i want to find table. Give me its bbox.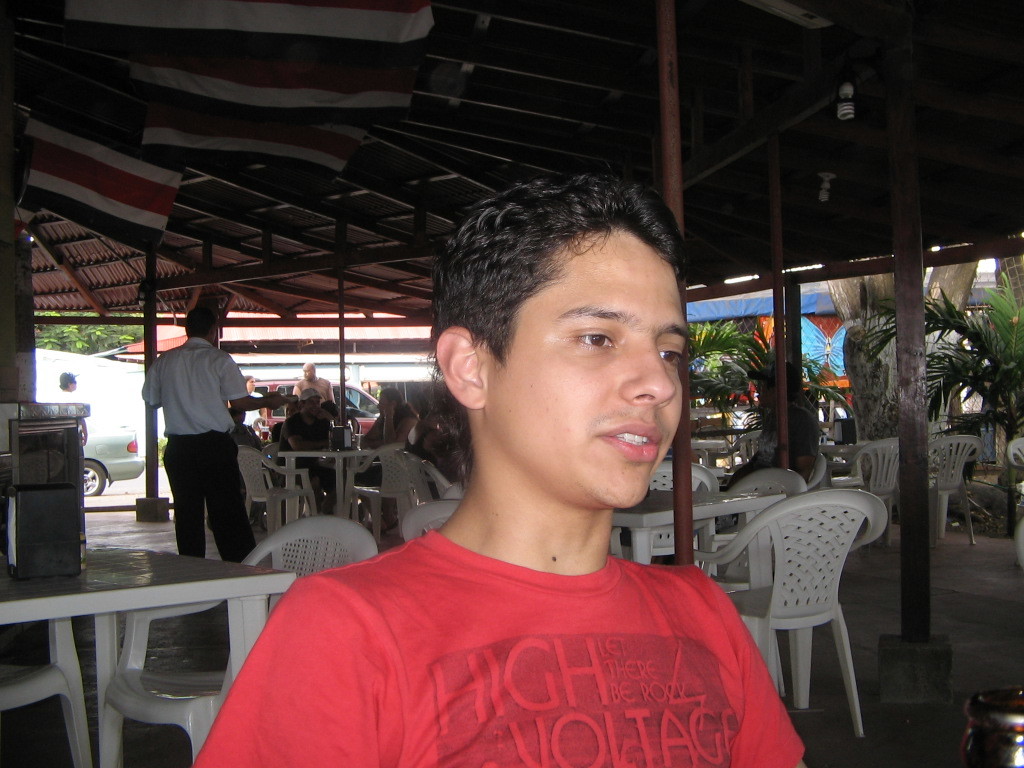
bbox(279, 445, 371, 520).
